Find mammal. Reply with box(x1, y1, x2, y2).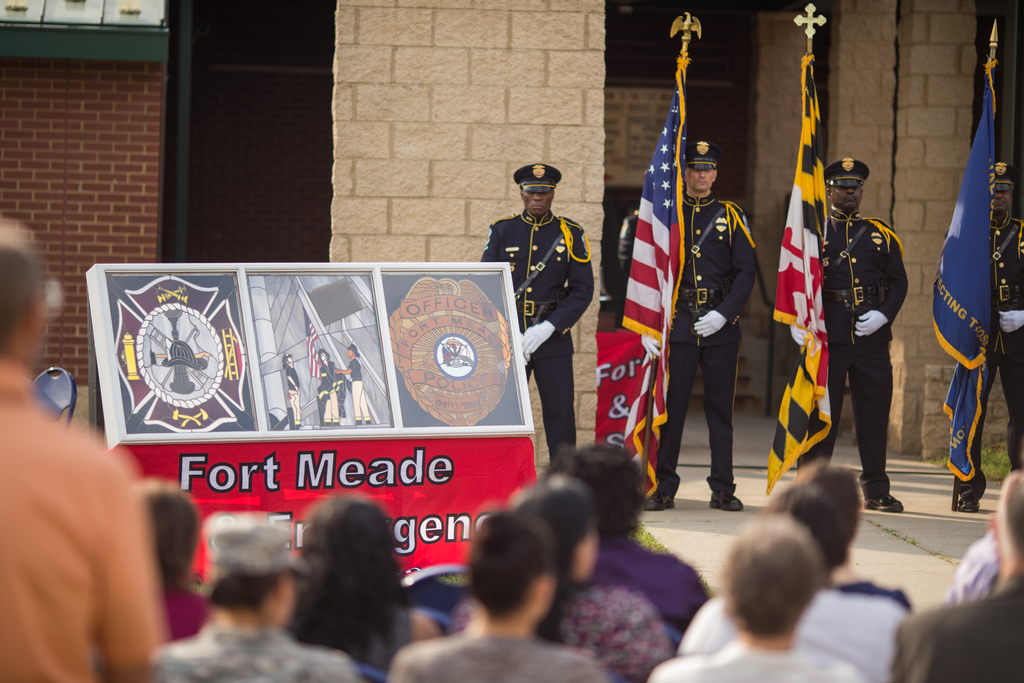
box(639, 139, 758, 515).
